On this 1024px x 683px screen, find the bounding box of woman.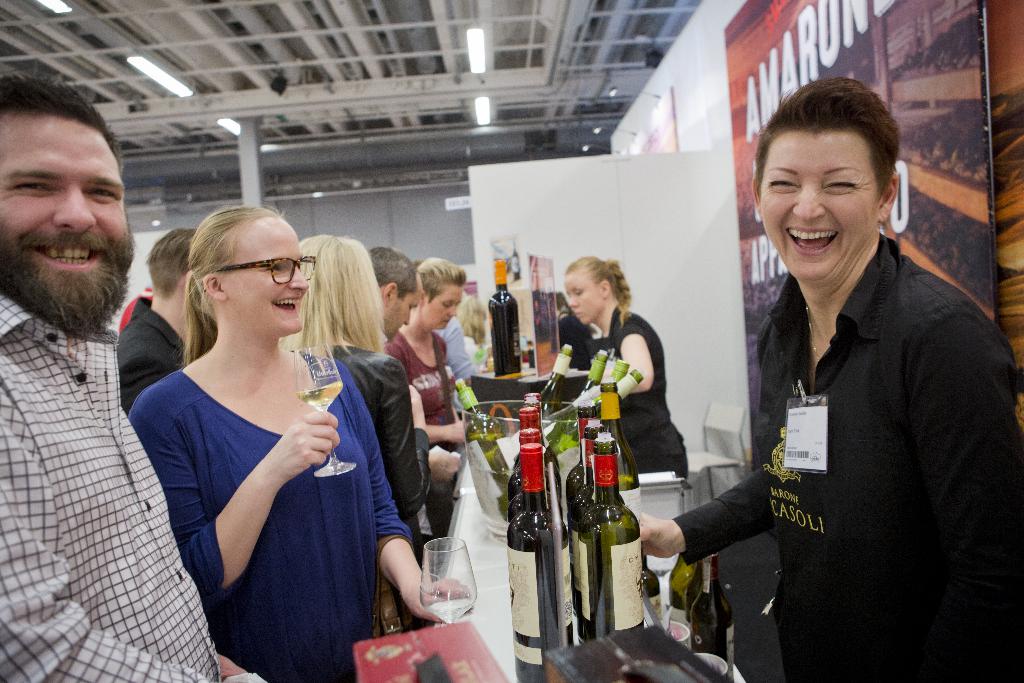
Bounding box: detection(635, 81, 1023, 682).
